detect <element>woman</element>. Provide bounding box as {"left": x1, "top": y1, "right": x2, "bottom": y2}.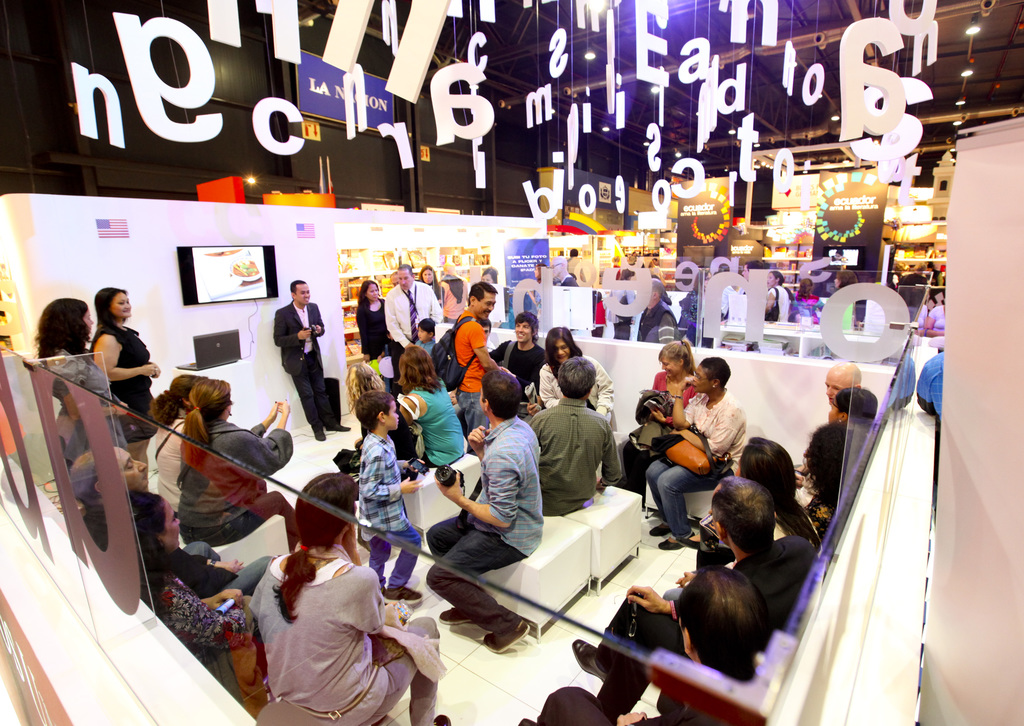
{"left": 179, "top": 376, "right": 289, "bottom": 548}.
